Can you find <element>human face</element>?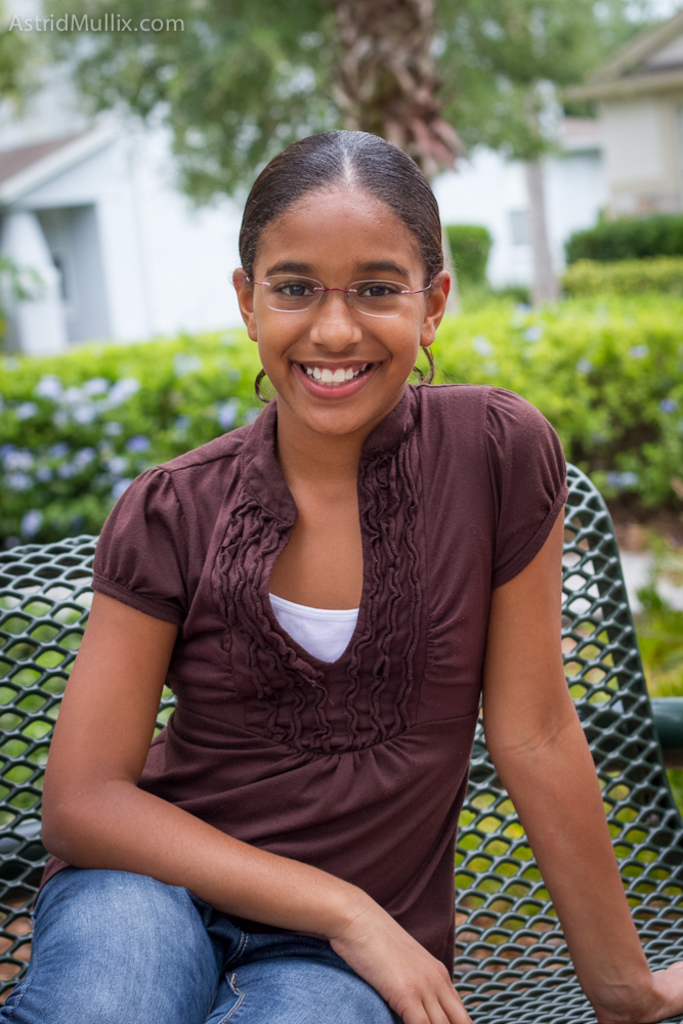
Yes, bounding box: bbox(251, 182, 423, 440).
